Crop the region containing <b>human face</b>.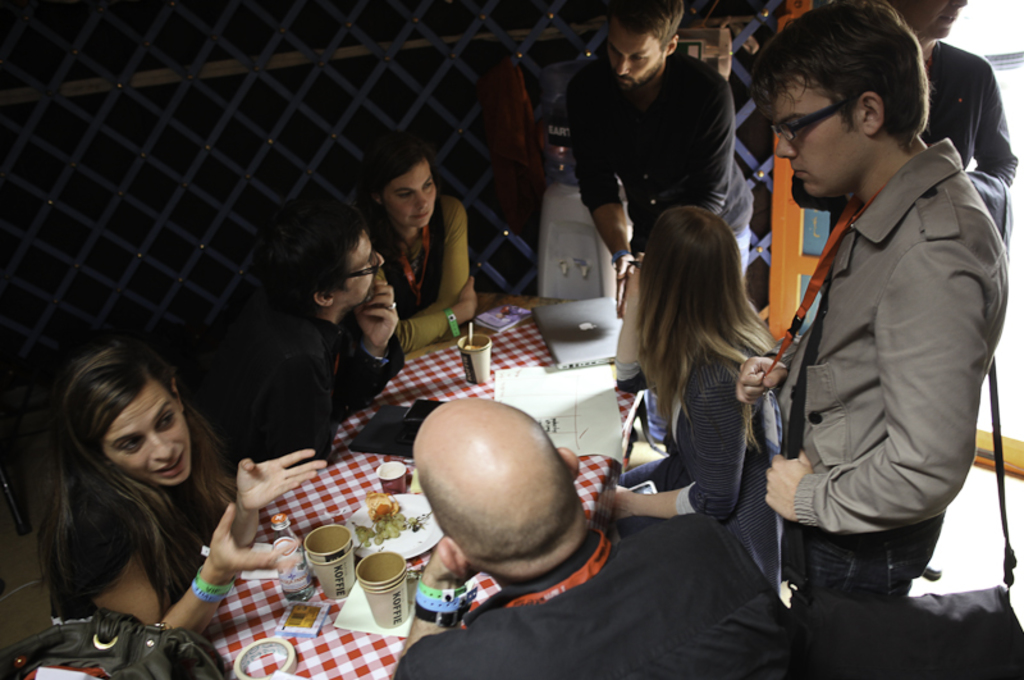
Crop region: {"left": 101, "top": 380, "right": 189, "bottom": 484}.
